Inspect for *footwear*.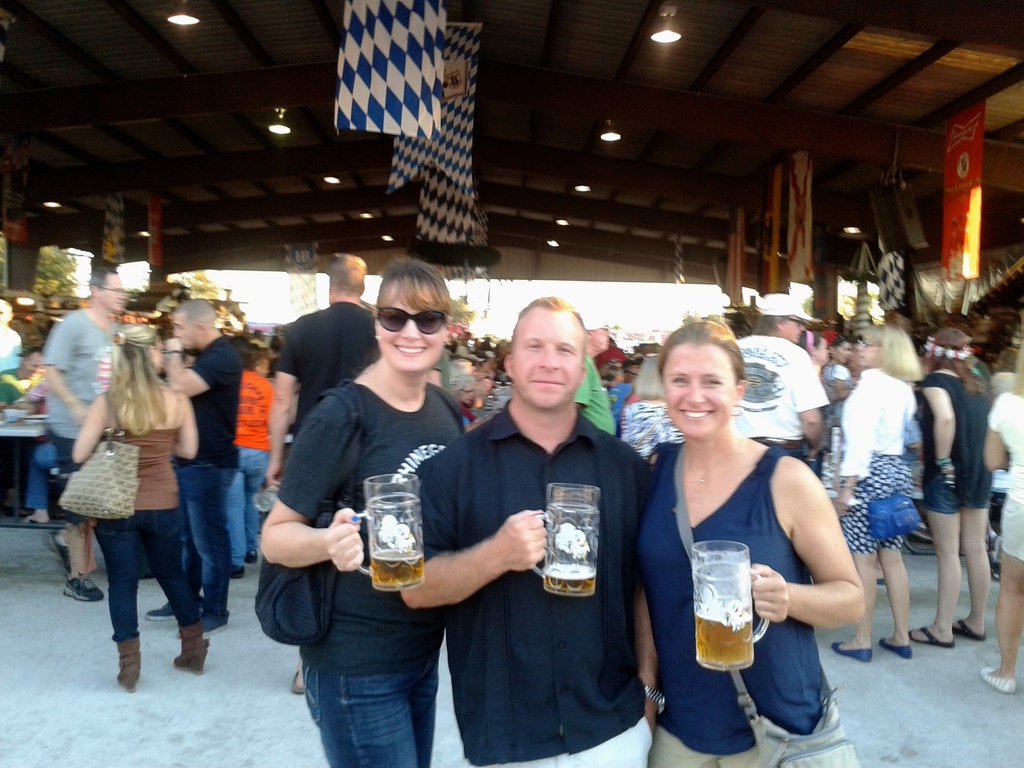
Inspection: [x1=61, y1=573, x2=104, y2=603].
